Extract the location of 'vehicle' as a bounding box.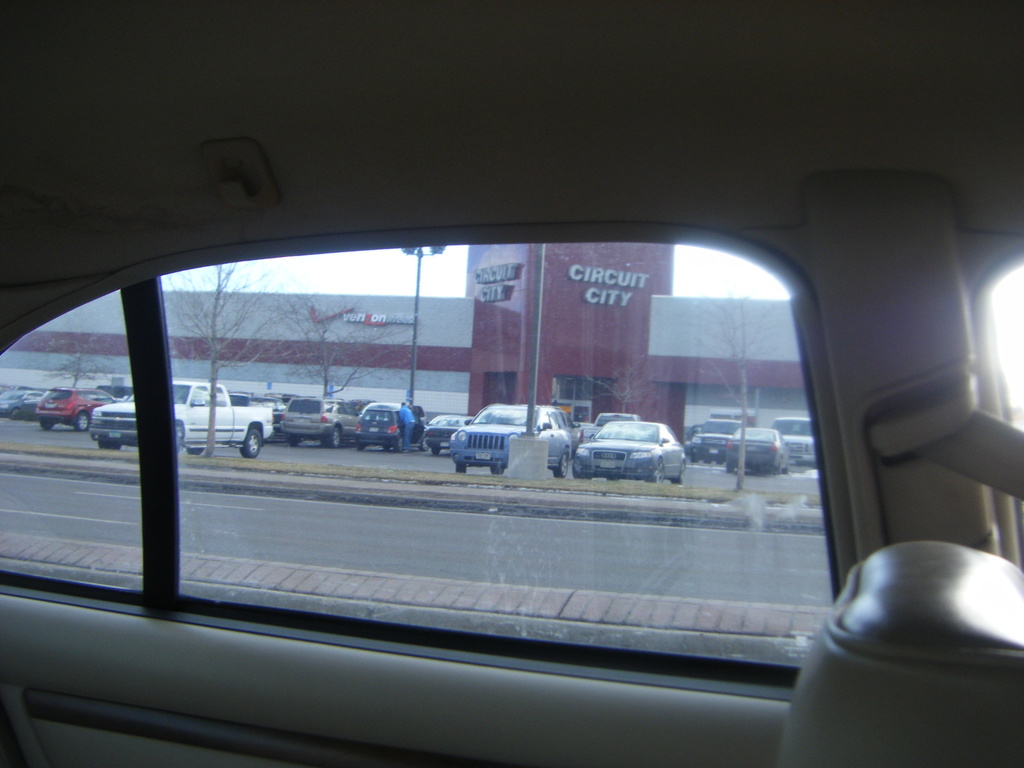
left=684, top=417, right=748, bottom=460.
